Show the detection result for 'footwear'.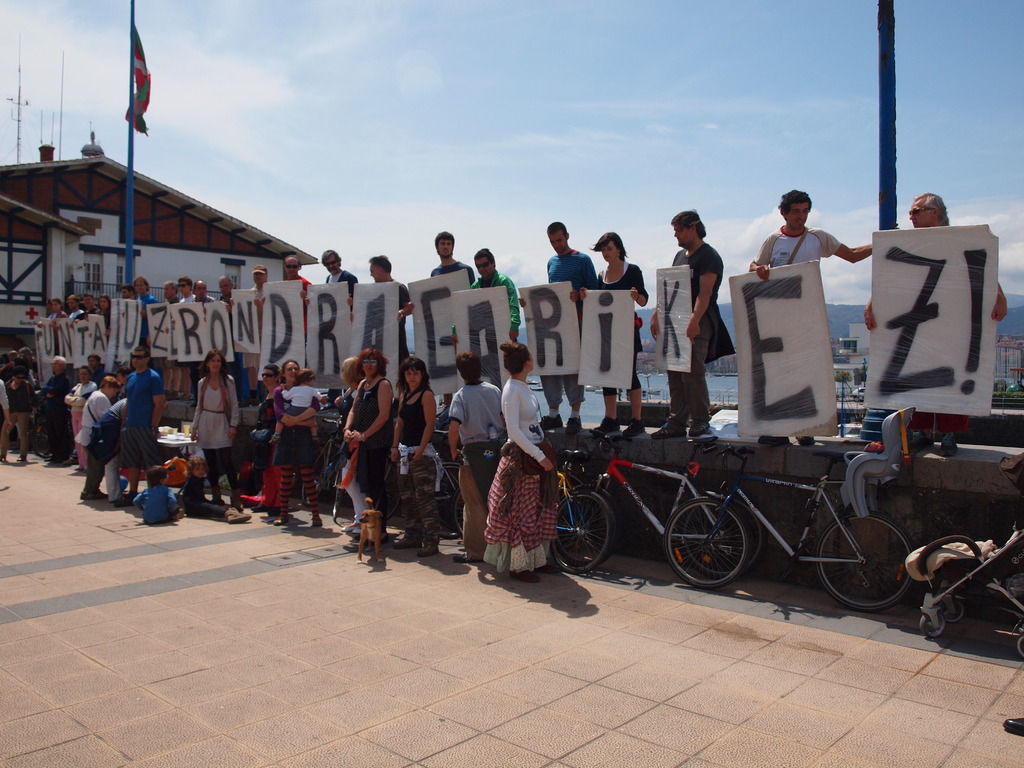
(left=272, top=510, right=292, bottom=524).
